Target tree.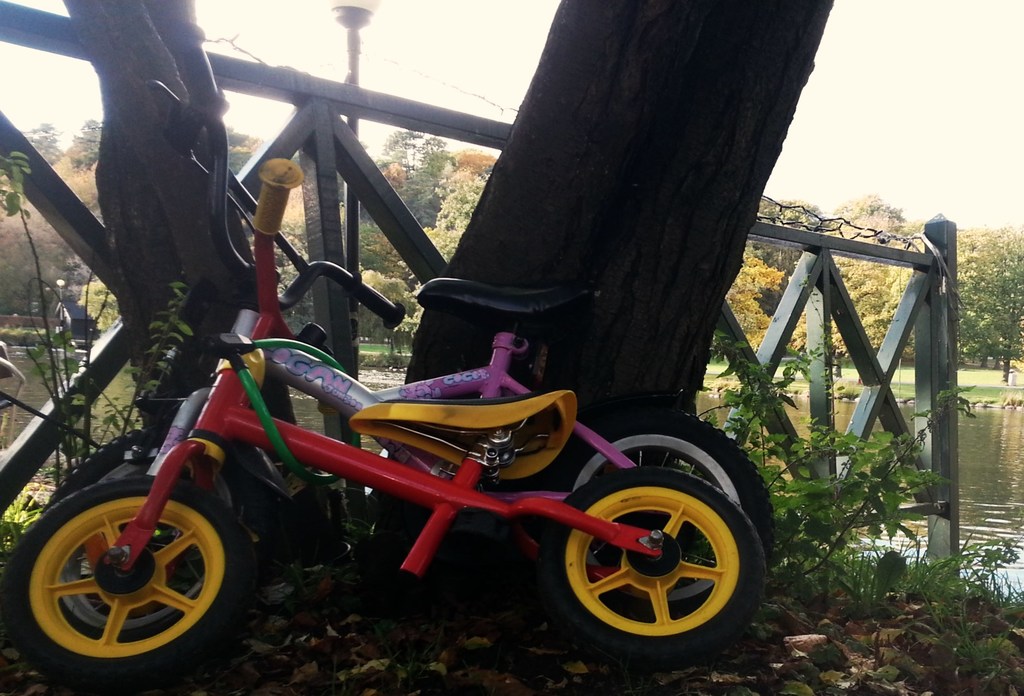
Target region: l=324, t=0, r=872, b=678.
